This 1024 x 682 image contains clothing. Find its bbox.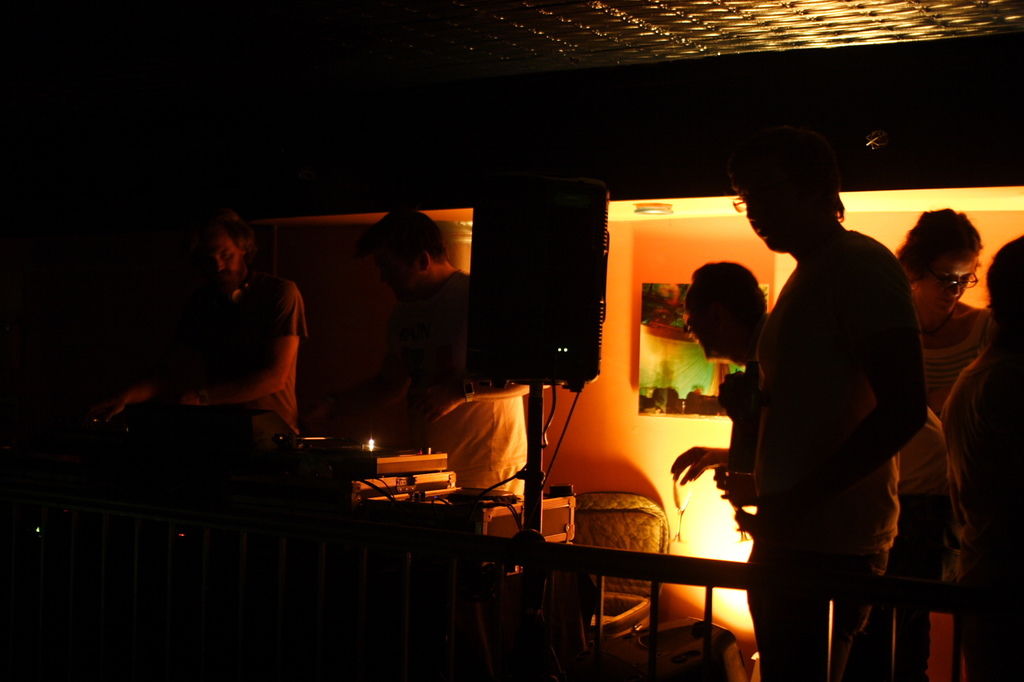
{"left": 710, "top": 167, "right": 933, "bottom": 635}.
